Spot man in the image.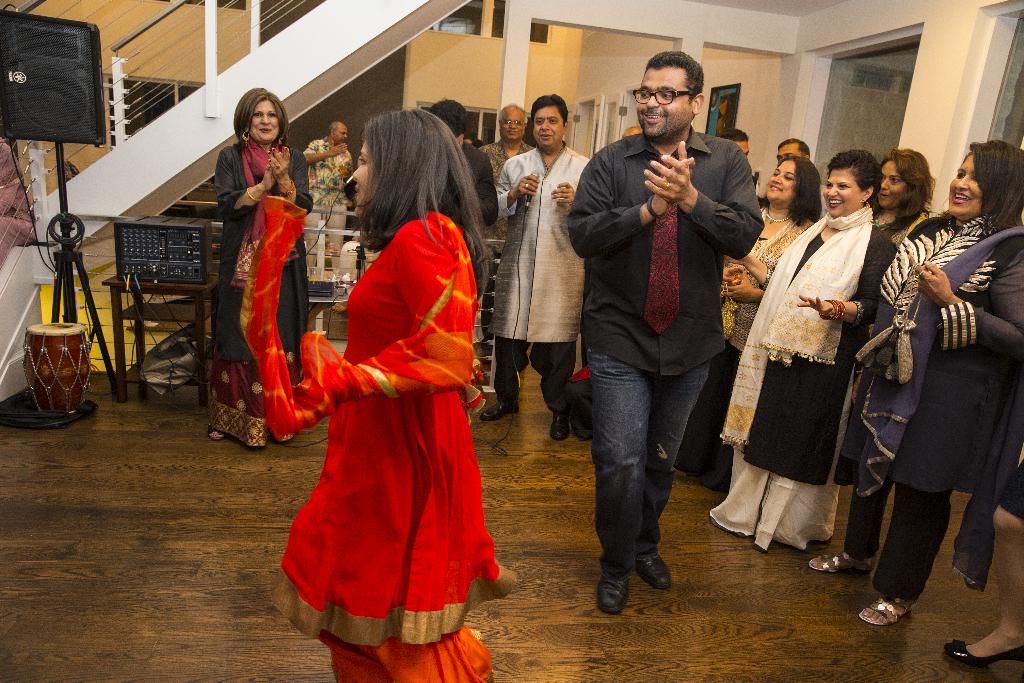
man found at [left=567, top=67, right=761, bottom=593].
